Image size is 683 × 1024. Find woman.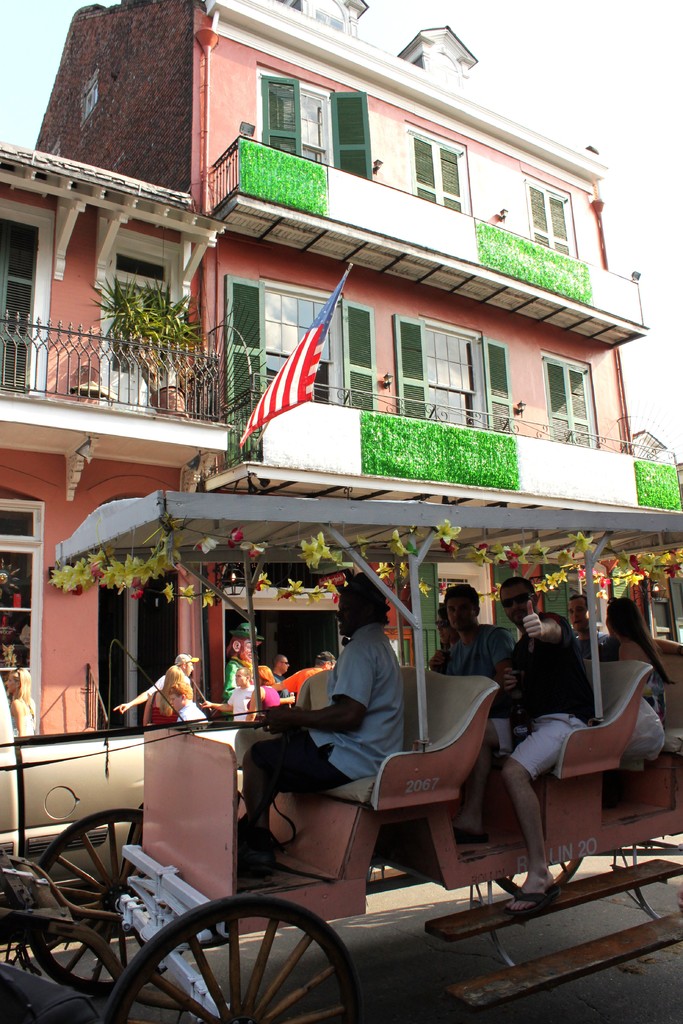
(243,668,283,724).
